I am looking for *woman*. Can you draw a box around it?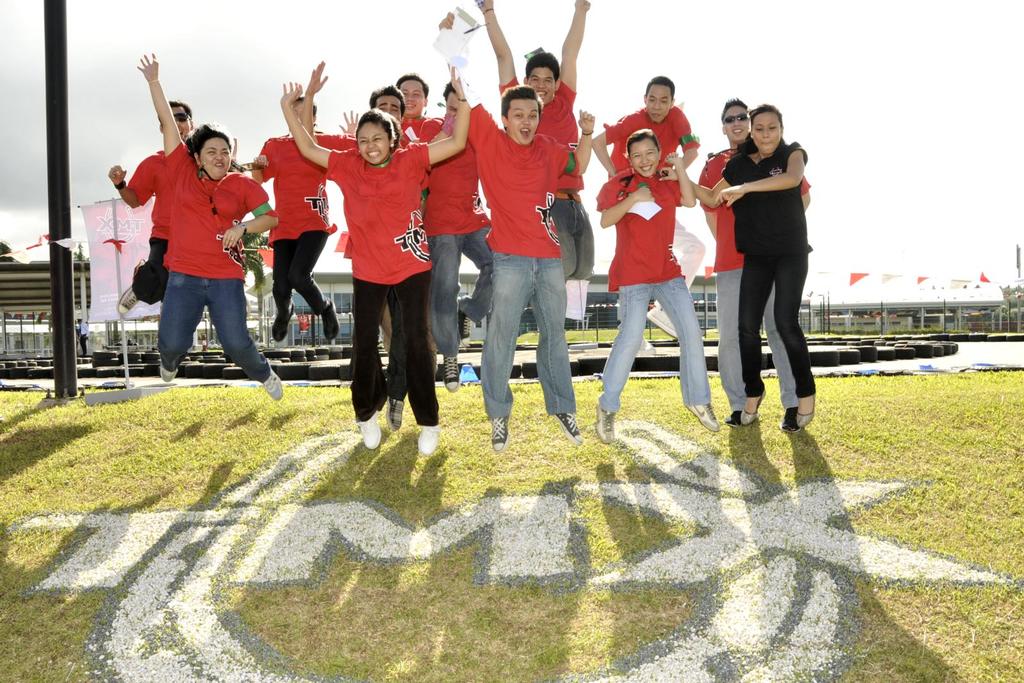
Sure, the bounding box is (686, 92, 834, 446).
